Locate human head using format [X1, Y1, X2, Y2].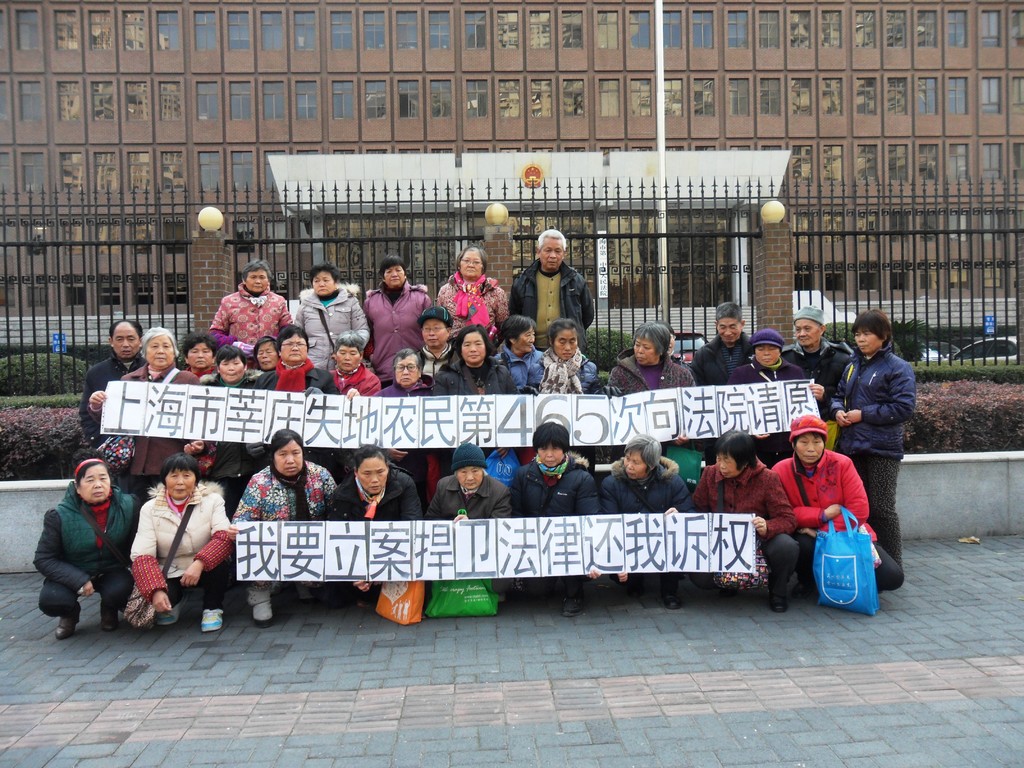
[242, 262, 272, 294].
